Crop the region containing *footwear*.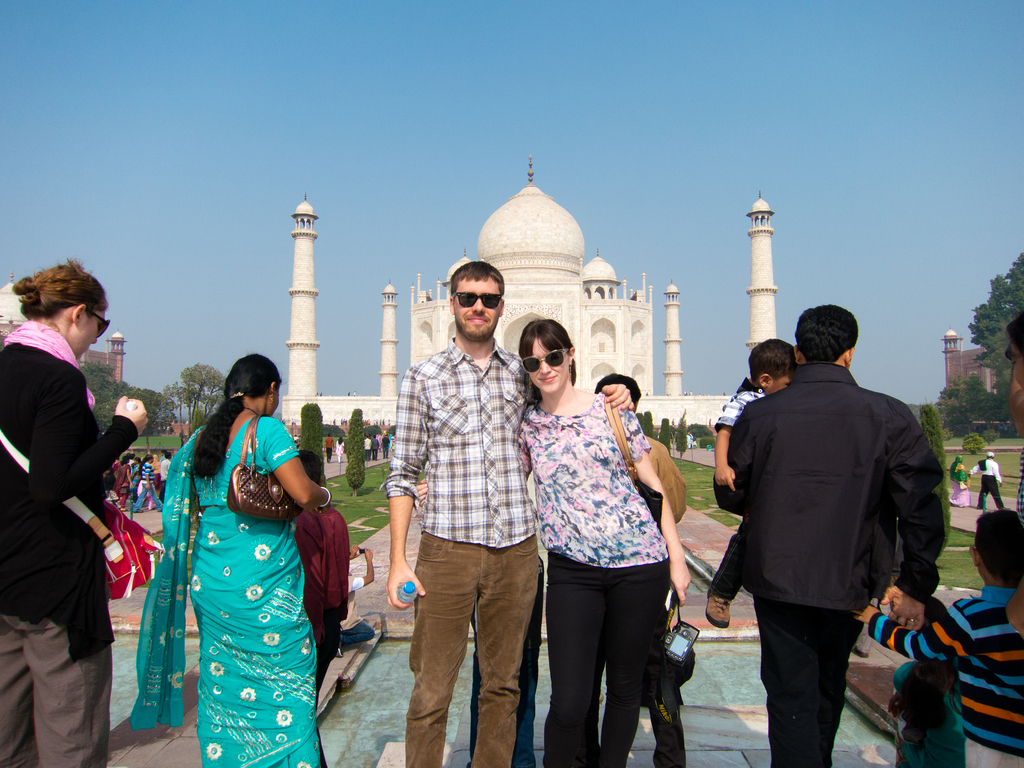
Crop region: <bbox>335, 644, 345, 657</bbox>.
